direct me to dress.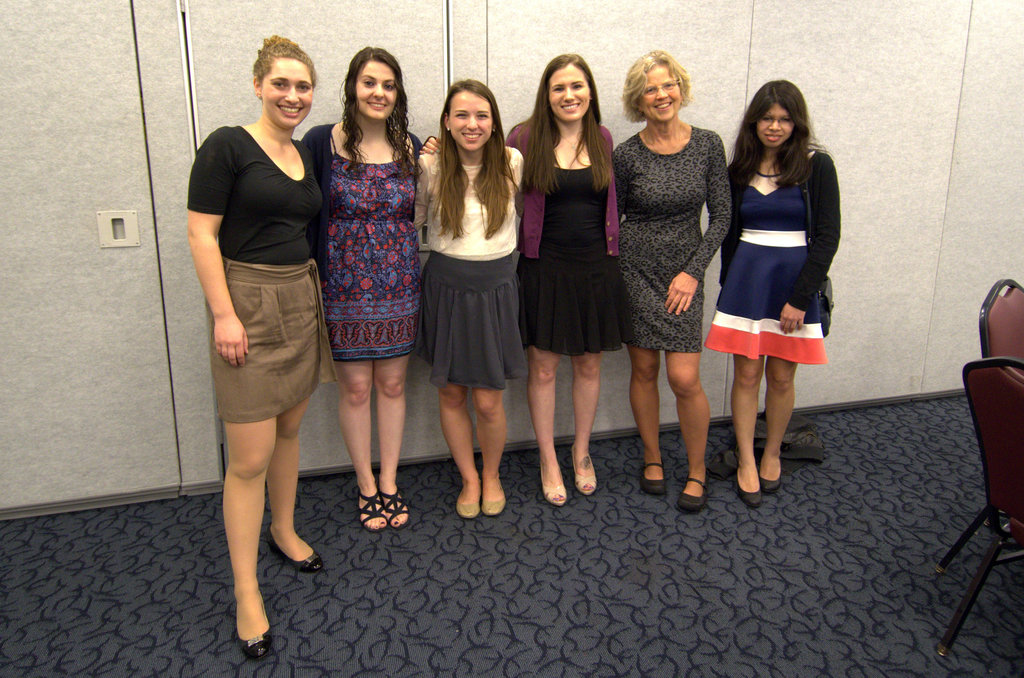
Direction: (left=612, top=127, right=735, bottom=358).
